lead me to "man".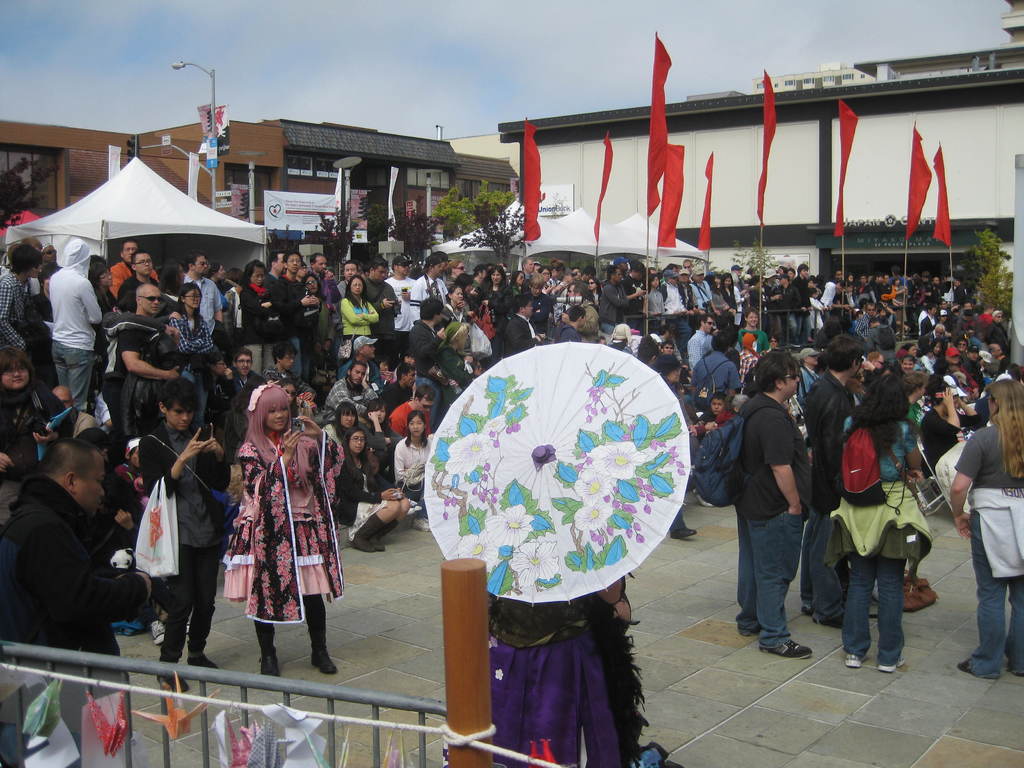
Lead to select_region(404, 297, 449, 362).
